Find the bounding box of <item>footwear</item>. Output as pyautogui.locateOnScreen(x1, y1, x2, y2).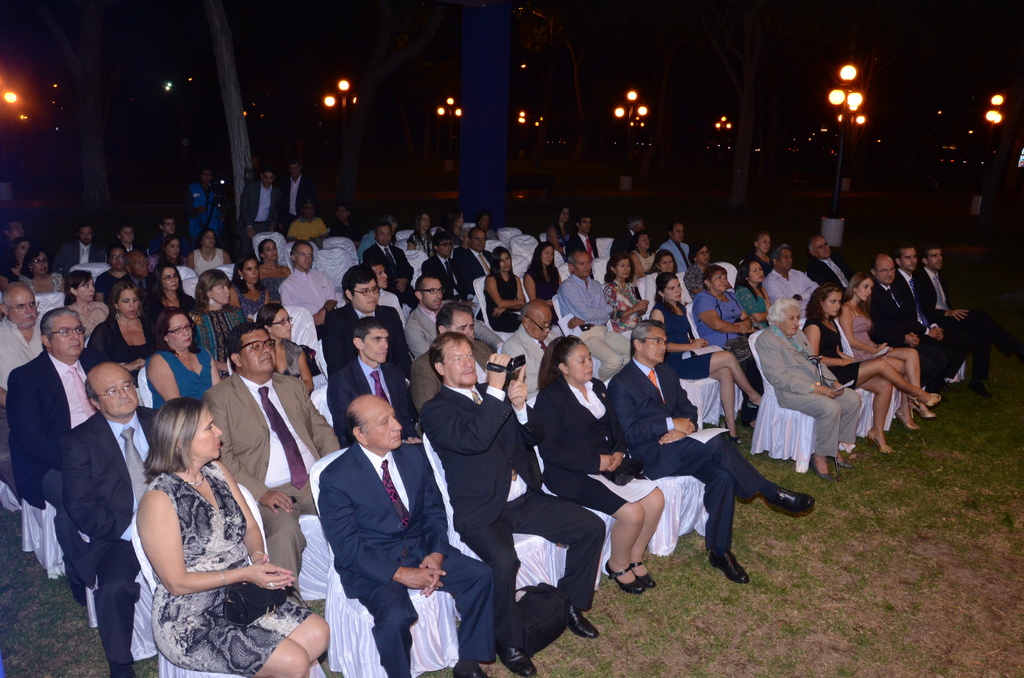
pyautogui.locateOnScreen(897, 410, 922, 428).
